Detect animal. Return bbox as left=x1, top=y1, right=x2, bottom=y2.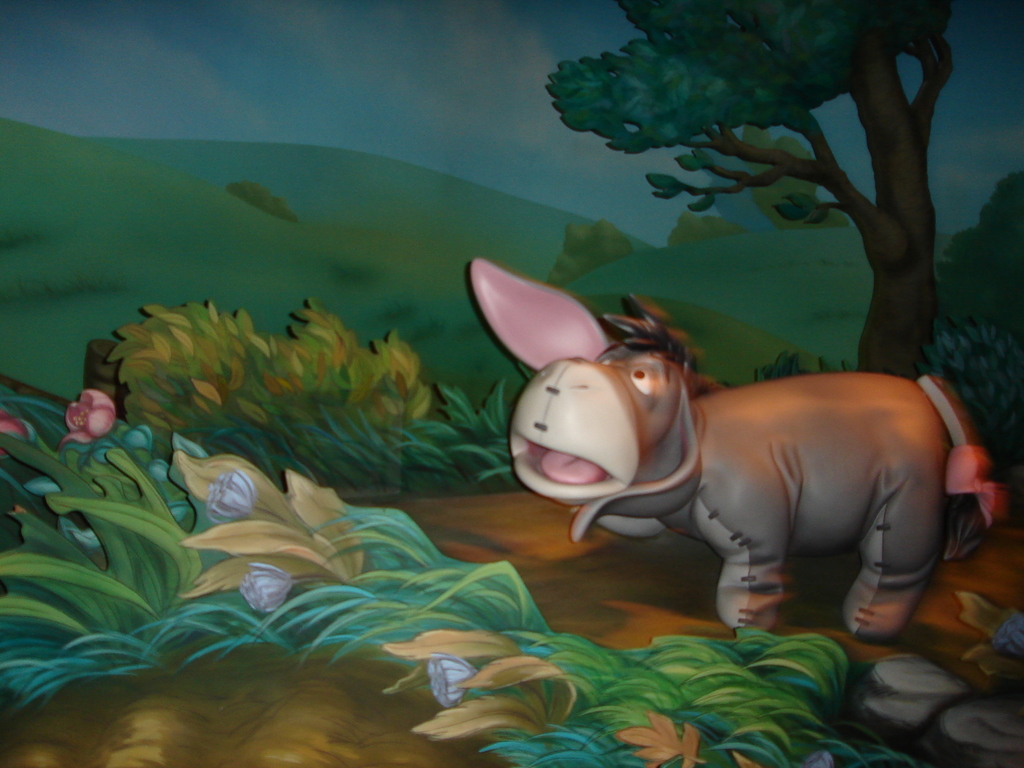
left=467, top=258, right=993, bottom=646.
